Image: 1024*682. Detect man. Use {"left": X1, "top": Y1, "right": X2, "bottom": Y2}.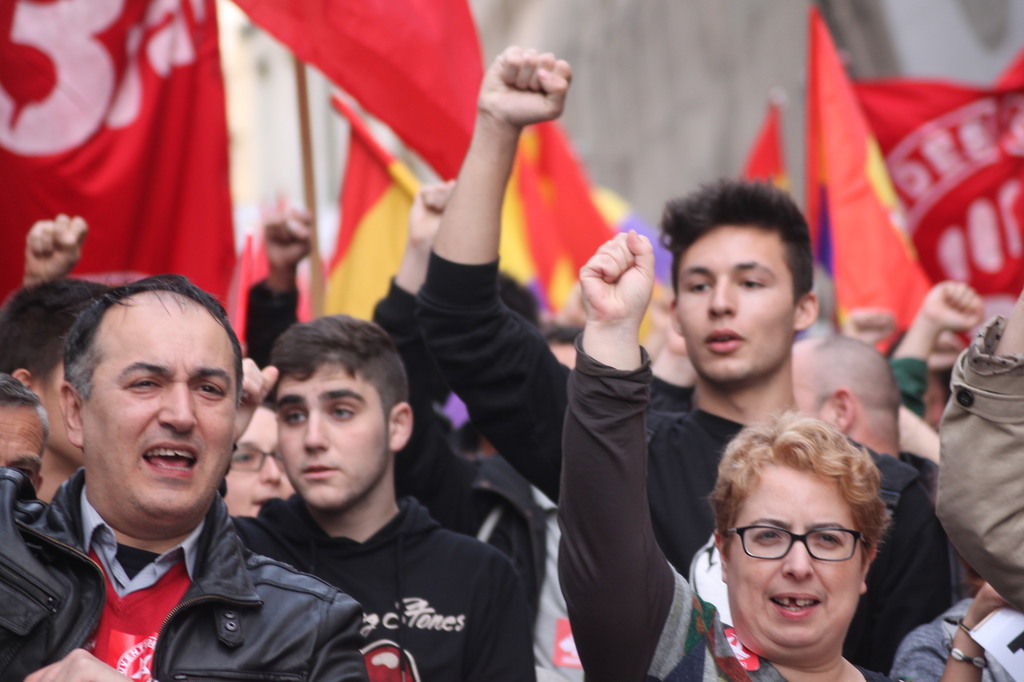
{"left": 788, "top": 330, "right": 939, "bottom": 504}.
